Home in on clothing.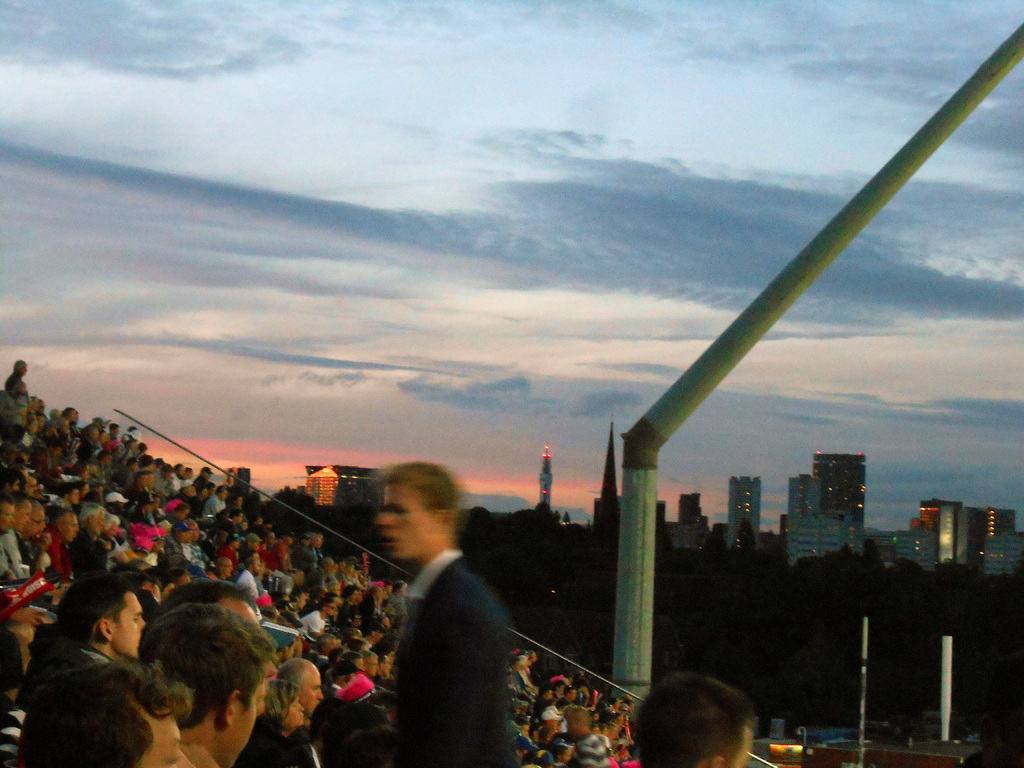
Homed in at detection(511, 668, 542, 699).
